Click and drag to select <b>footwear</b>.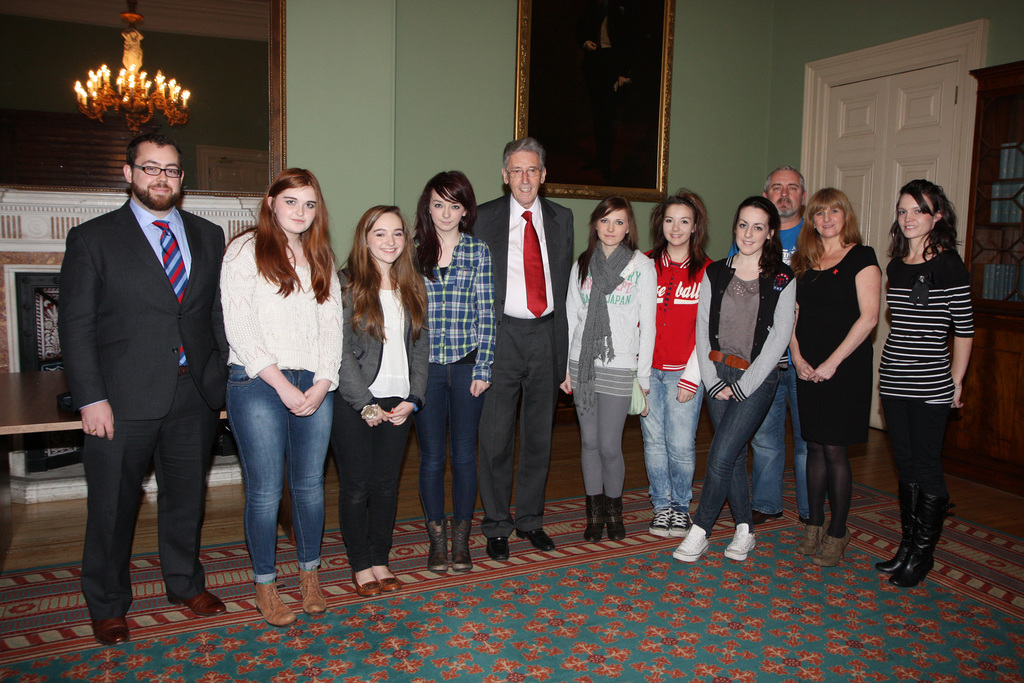
Selection: 373 563 402 594.
